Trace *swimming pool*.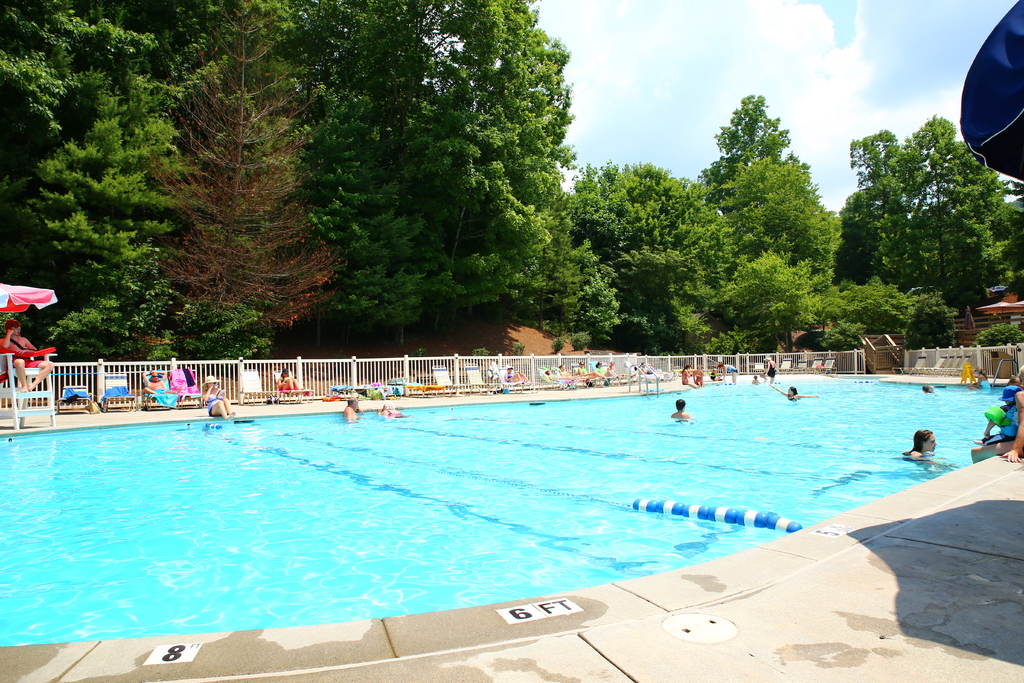
Traced to {"left": 0, "top": 371, "right": 1023, "bottom": 623}.
